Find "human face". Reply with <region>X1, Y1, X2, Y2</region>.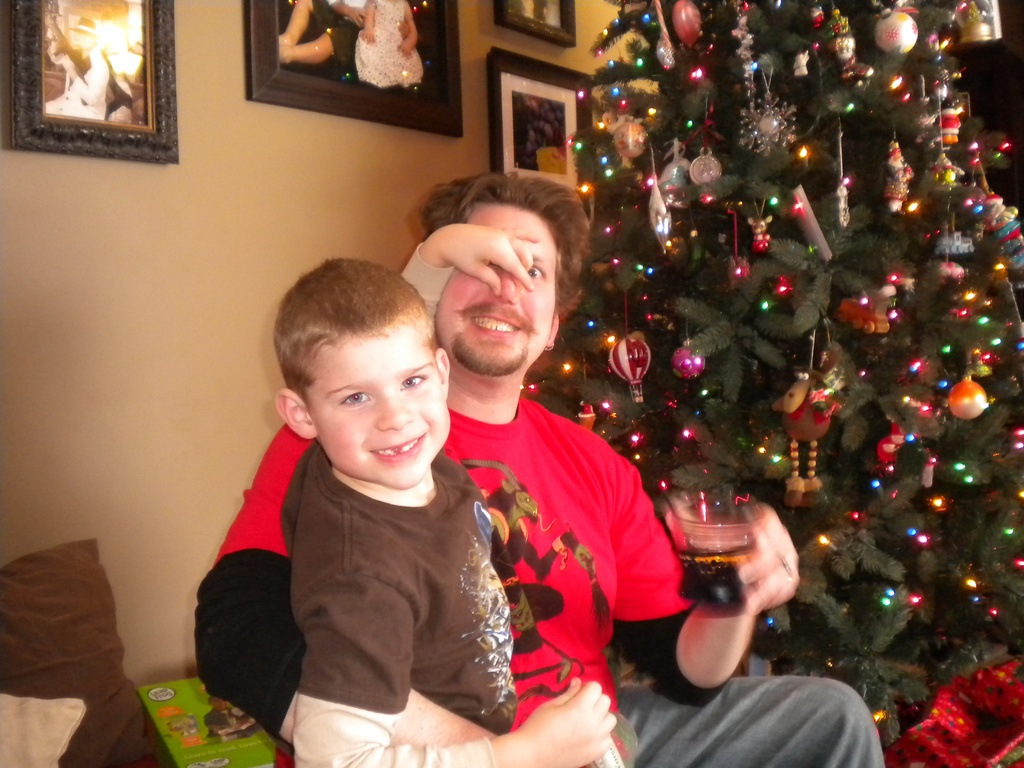
<region>303, 331, 452, 484</region>.
